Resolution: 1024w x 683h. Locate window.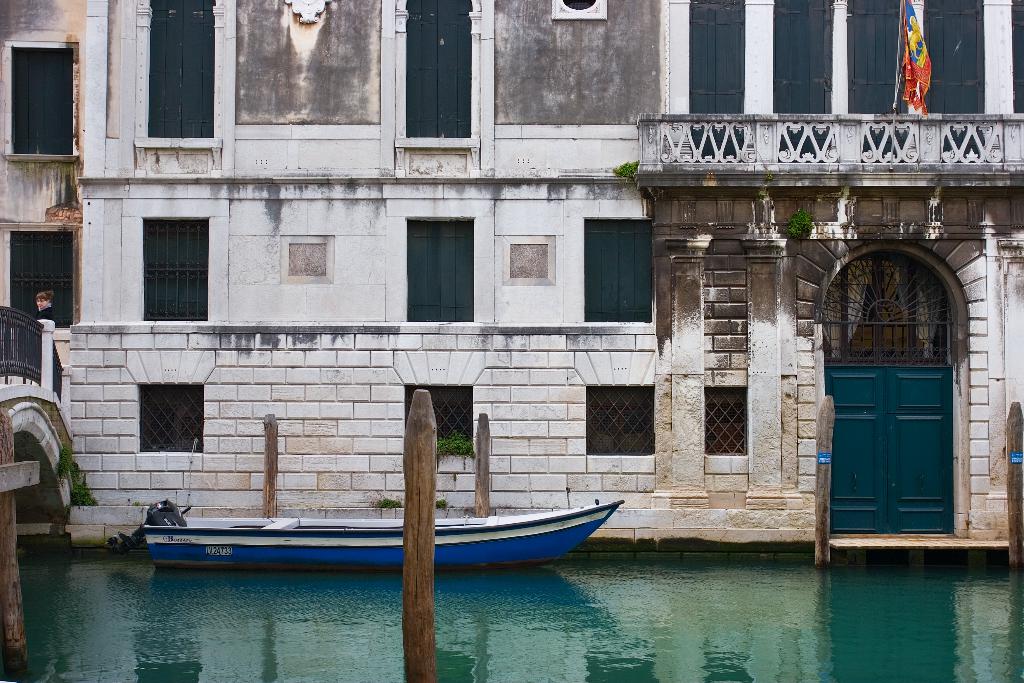
137,379,204,449.
